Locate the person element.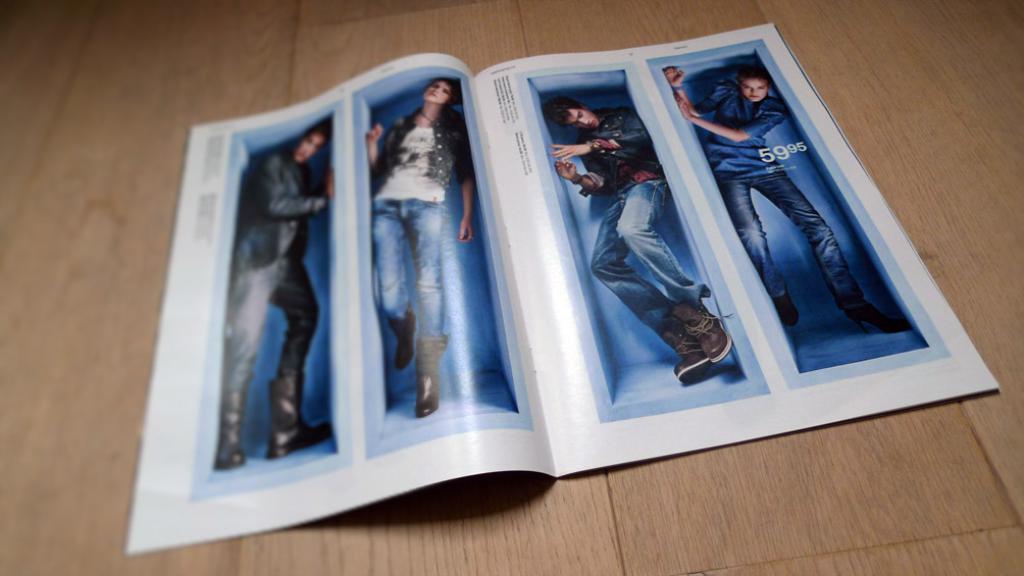
Element bbox: [212,121,332,470].
